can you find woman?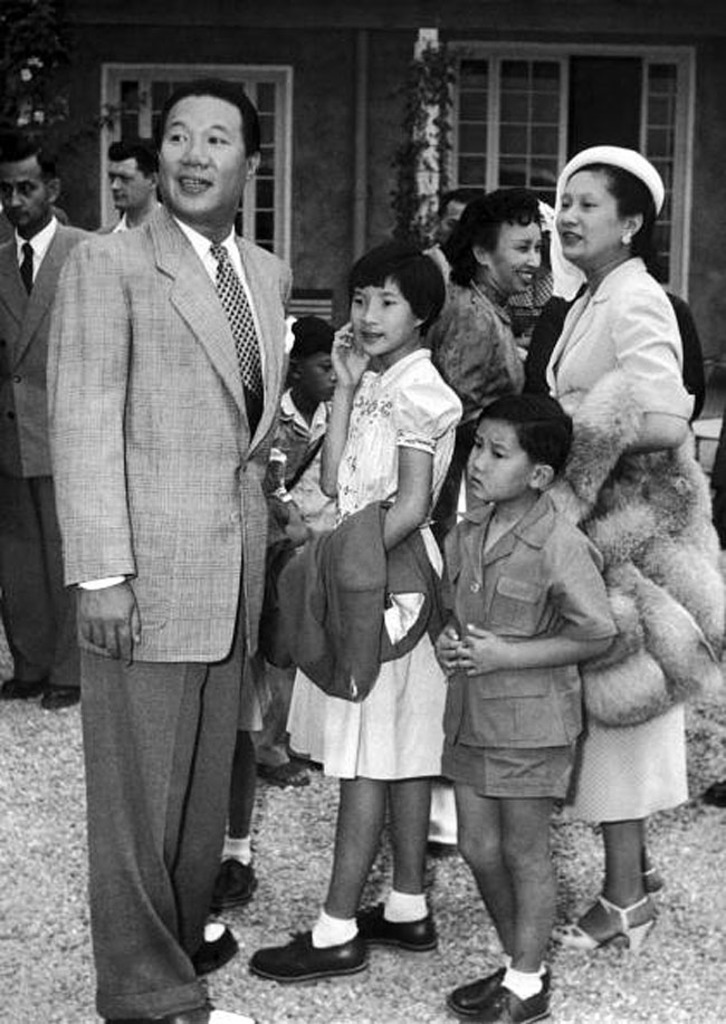
Yes, bounding box: x1=418, y1=183, x2=544, y2=860.
